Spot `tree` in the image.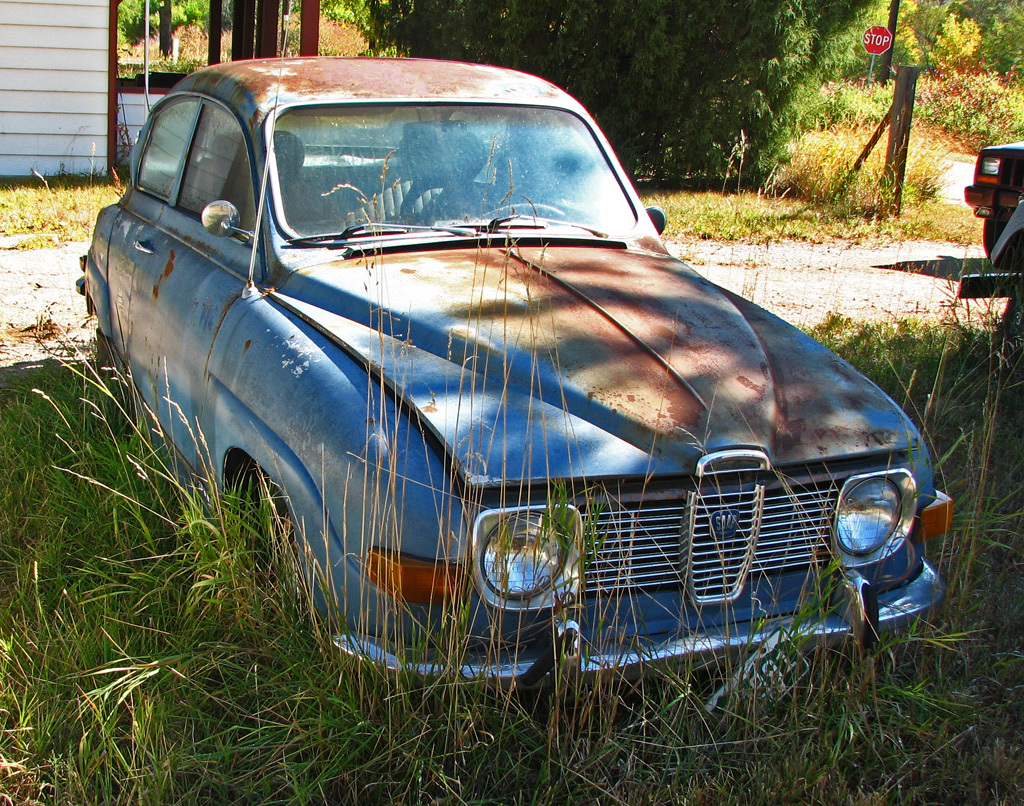
`tree` found at detection(119, 0, 190, 60).
